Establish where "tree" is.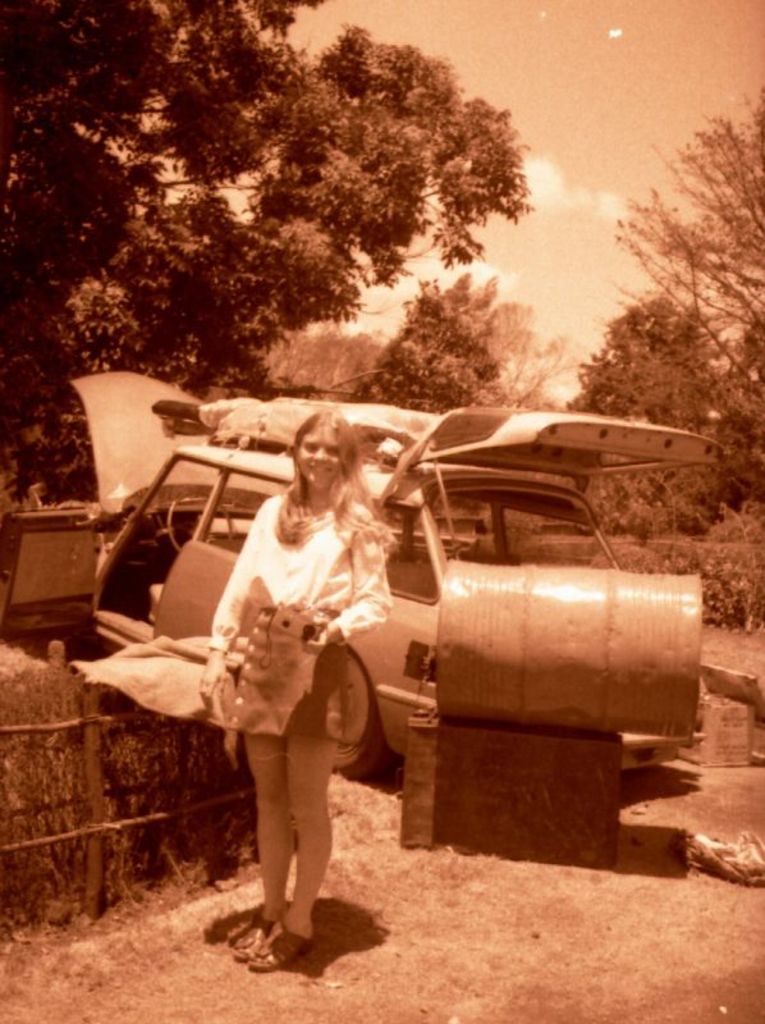
Established at (357,271,546,412).
